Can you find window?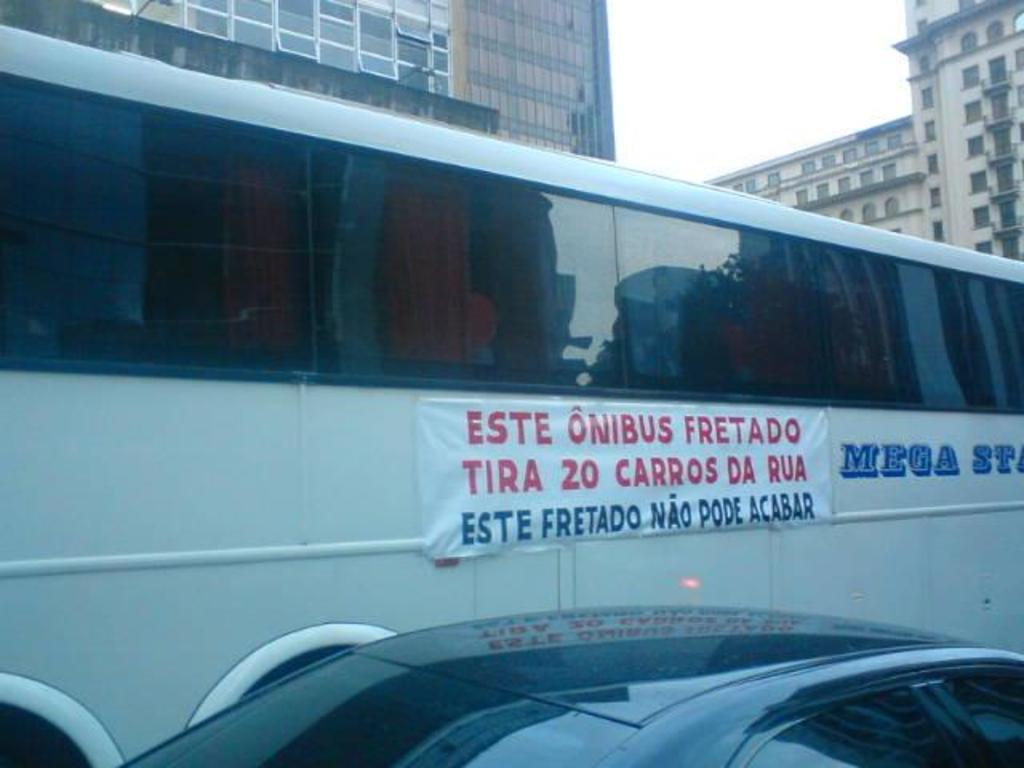
Yes, bounding box: [left=861, top=200, right=874, bottom=218].
